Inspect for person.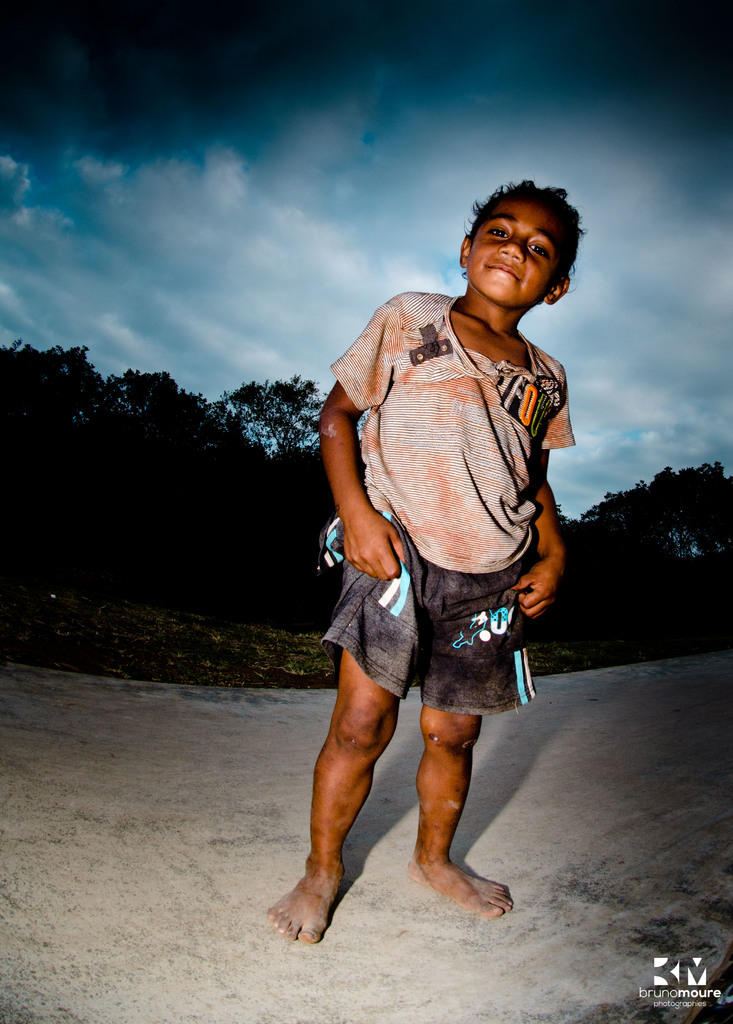
Inspection: (x1=266, y1=180, x2=586, y2=946).
